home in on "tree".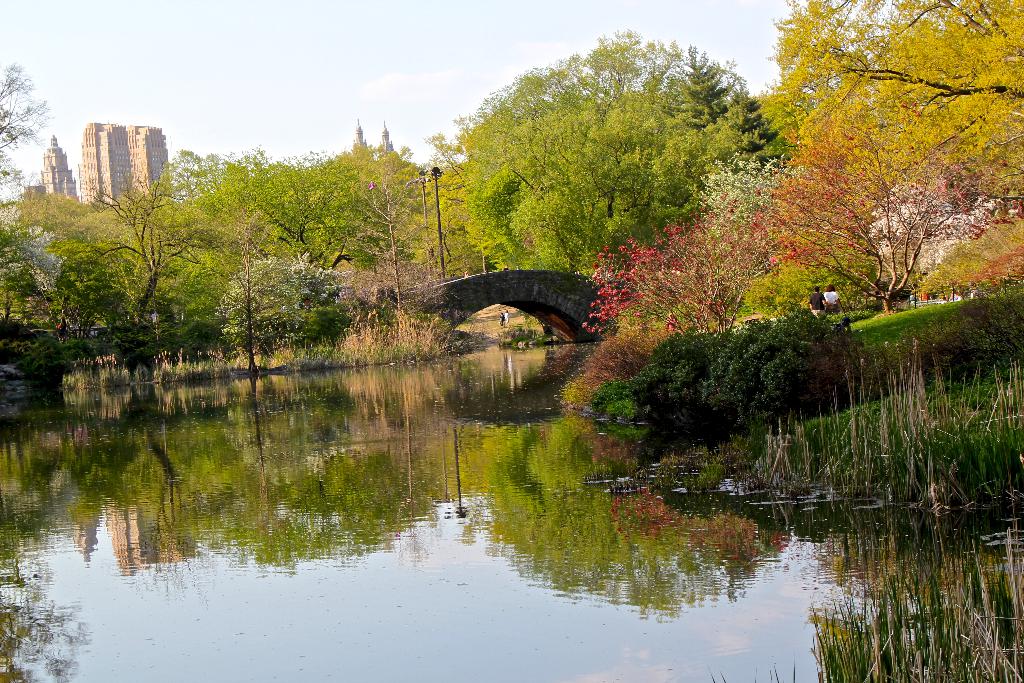
Homed in at (left=72, top=163, right=220, bottom=315).
